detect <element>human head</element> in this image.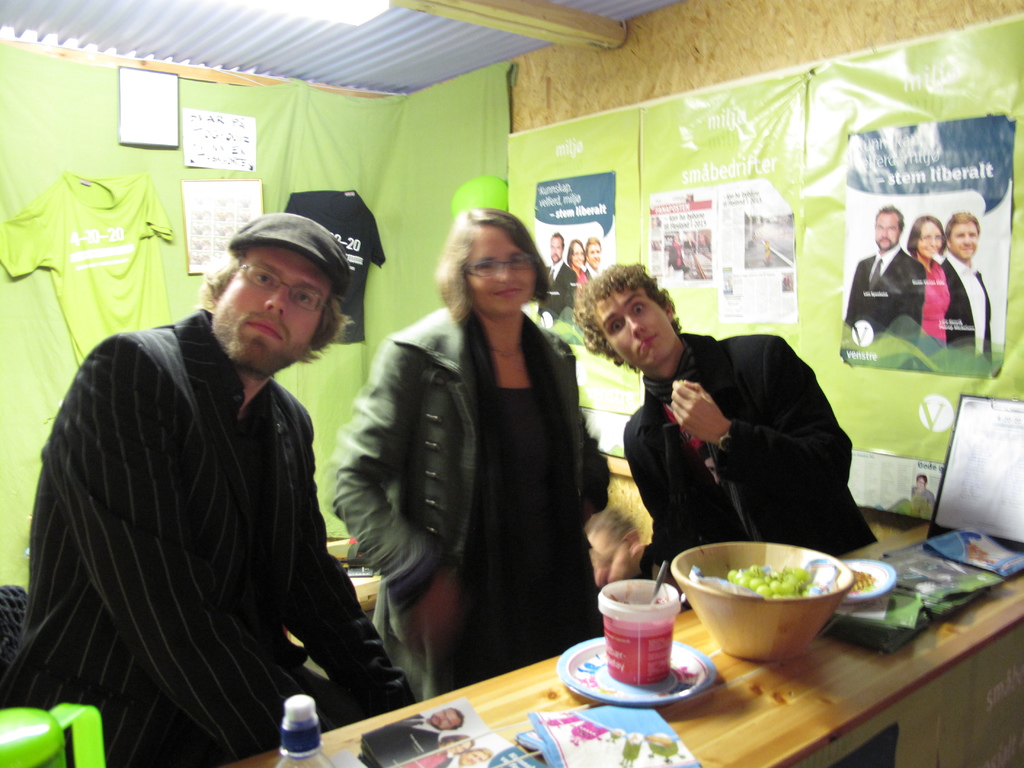
Detection: bbox=[582, 236, 604, 266].
